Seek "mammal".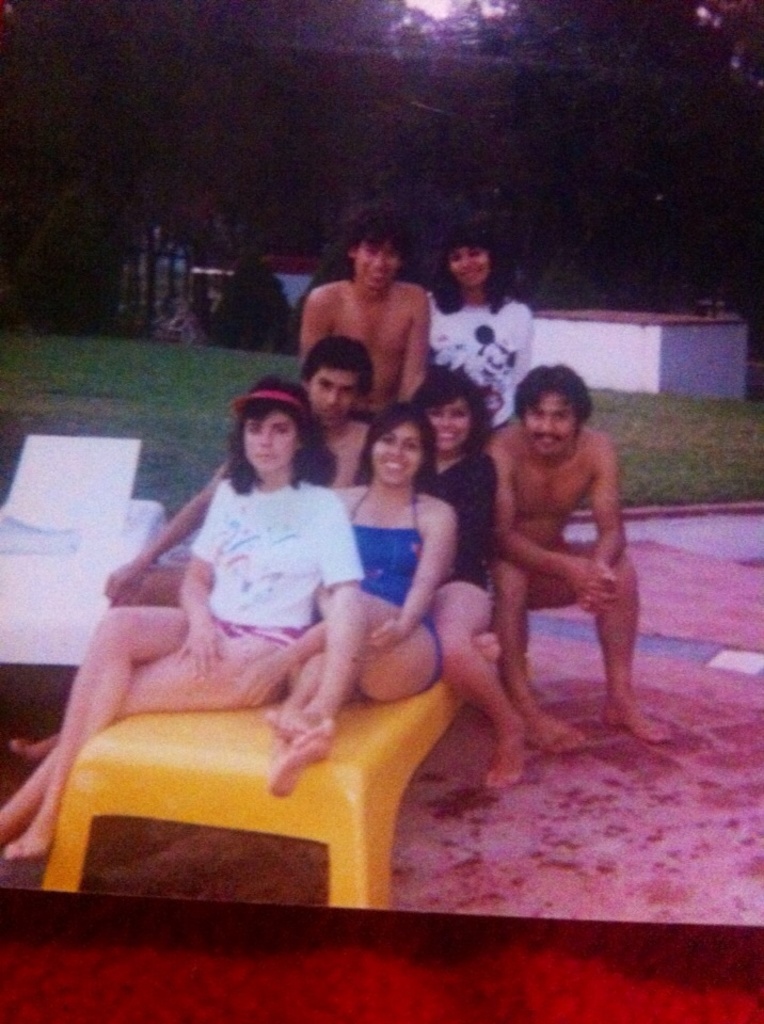
box(489, 362, 677, 764).
